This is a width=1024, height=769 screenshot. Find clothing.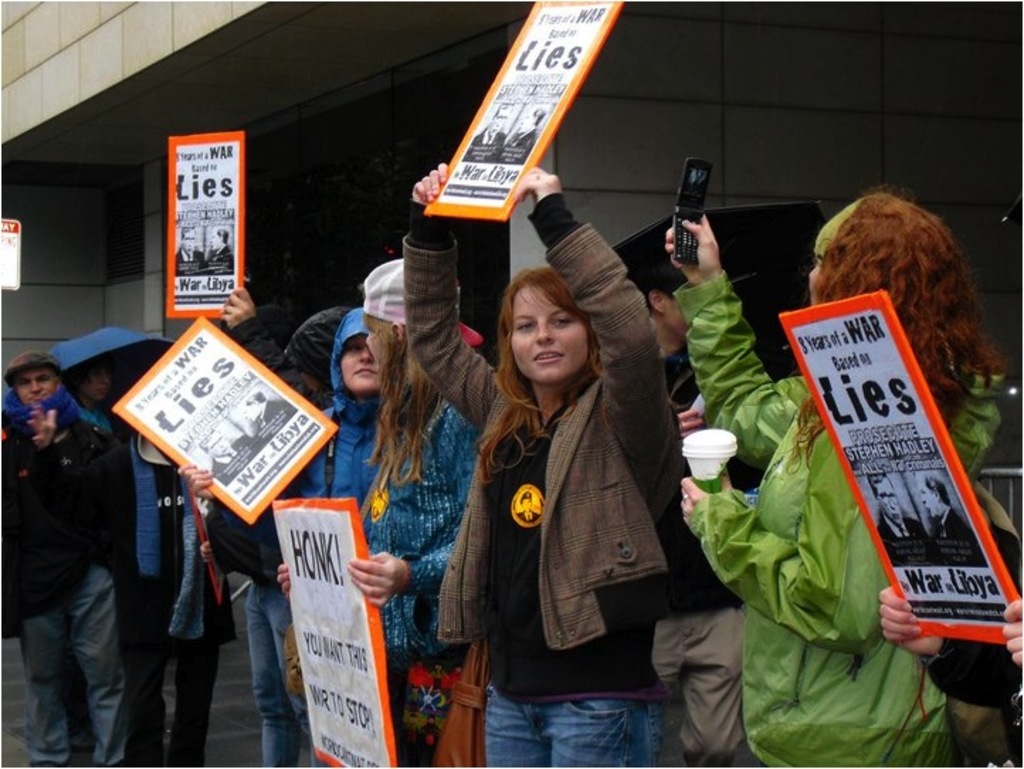
Bounding box: 74/396/106/426.
